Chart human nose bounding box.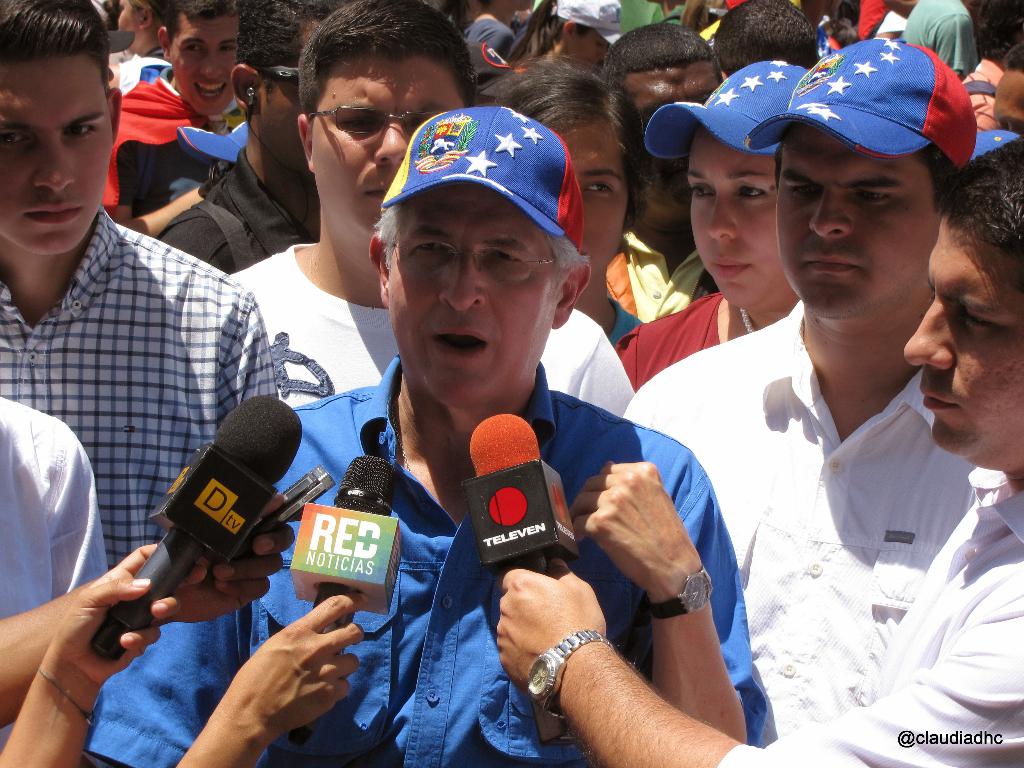
Charted: select_region(202, 42, 232, 77).
